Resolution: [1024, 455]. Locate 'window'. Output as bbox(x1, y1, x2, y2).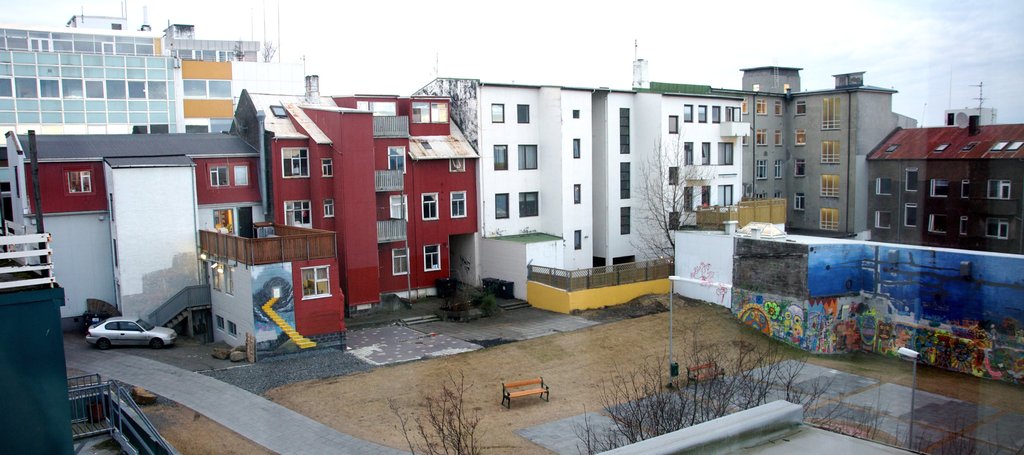
bbox(514, 100, 532, 128).
